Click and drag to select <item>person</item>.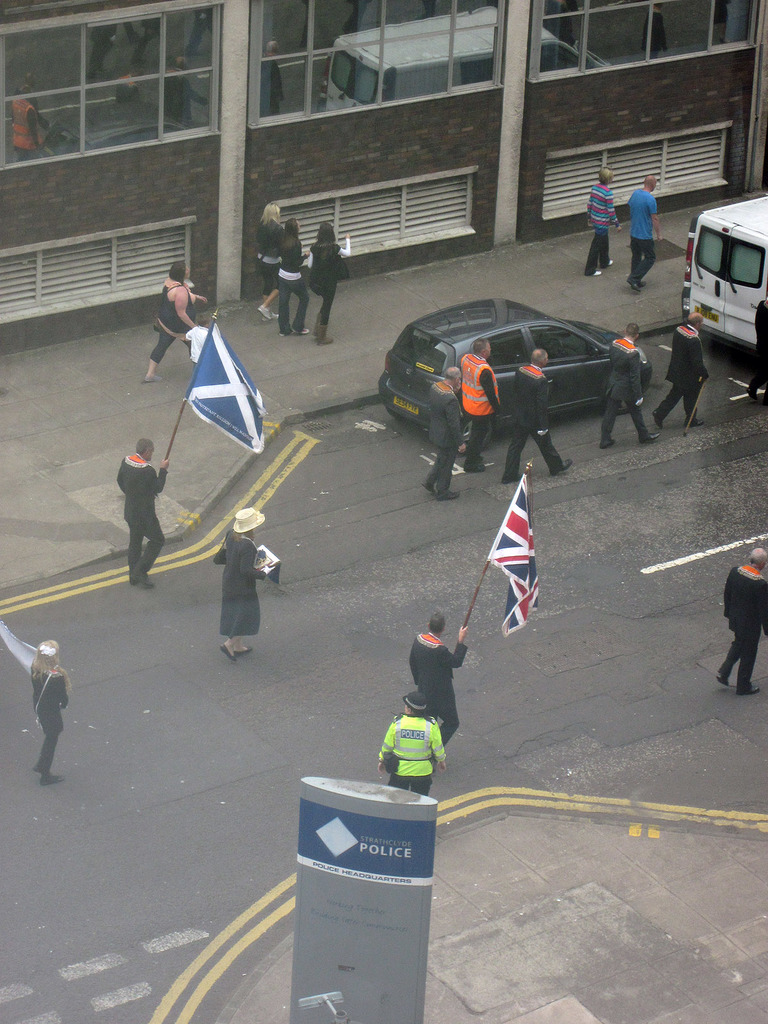
Selection: bbox=[220, 509, 276, 659].
